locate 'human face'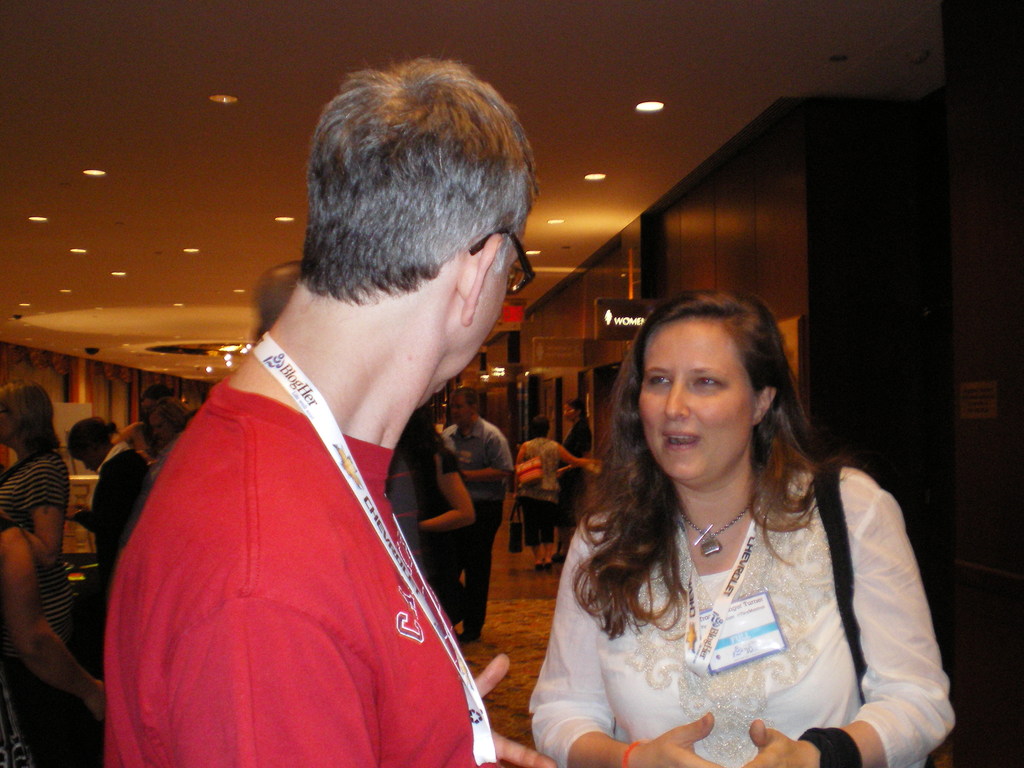
rect(448, 388, 470, 423)
